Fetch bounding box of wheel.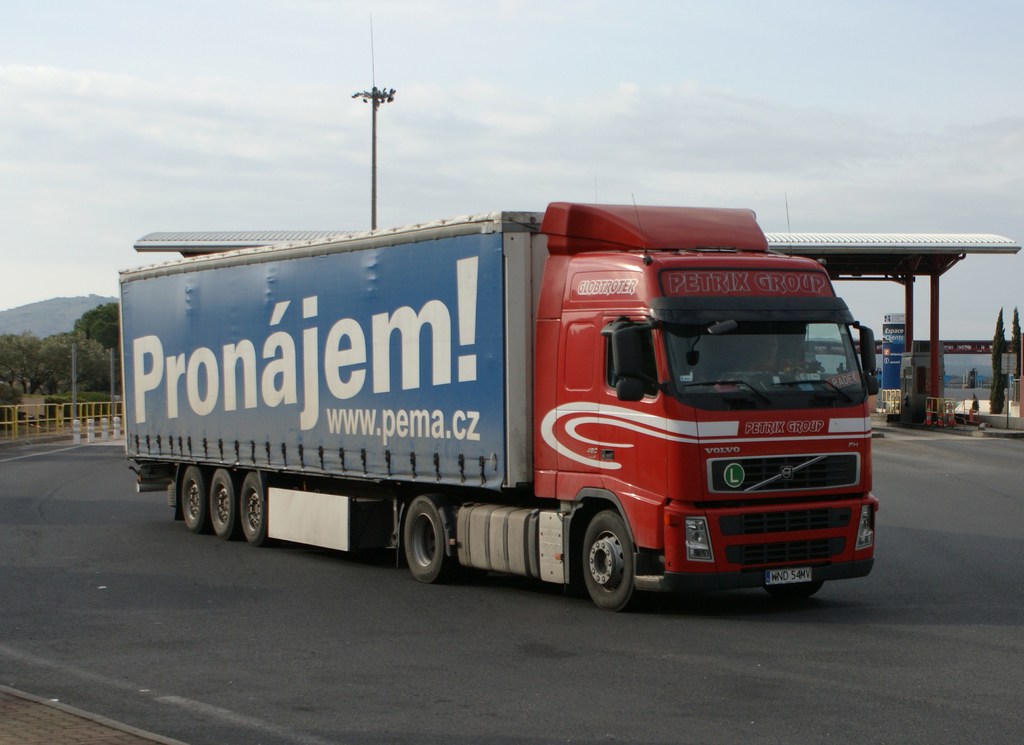
Bbox: [580, 504, 641, 617].
